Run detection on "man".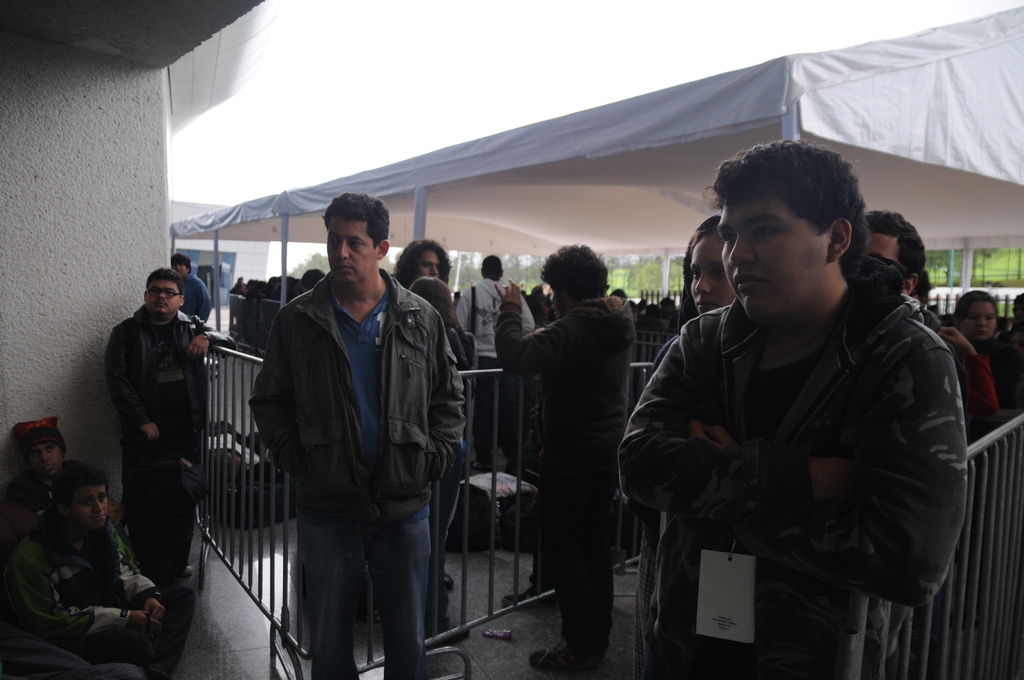
Result: locate(450, 255, 534, 462).
